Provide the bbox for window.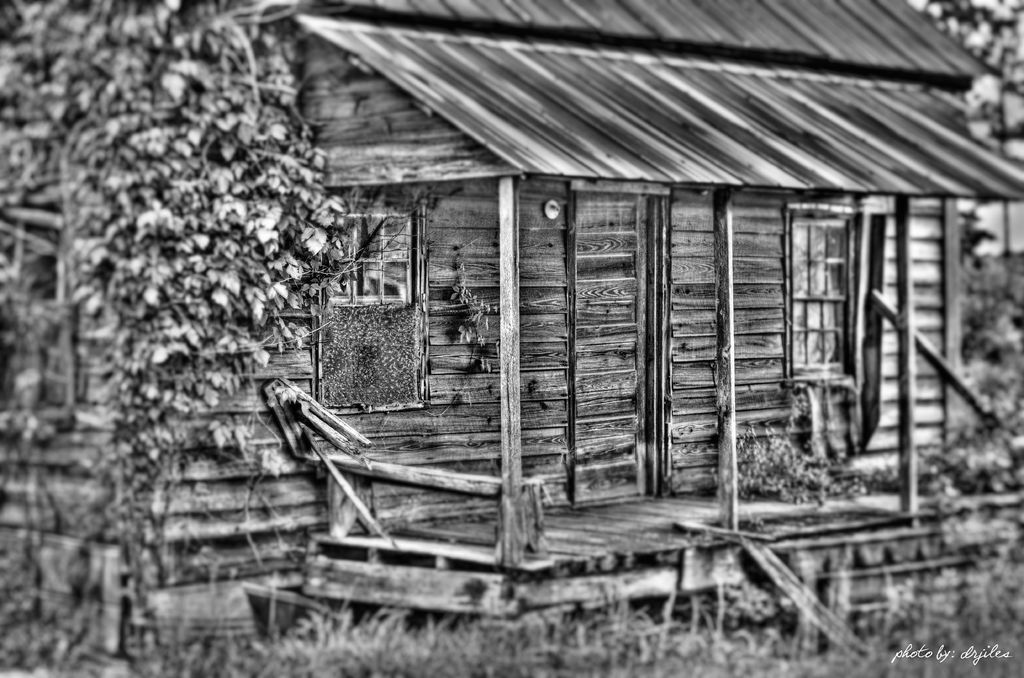
left=788, top=205, right=860, bottom=380.
